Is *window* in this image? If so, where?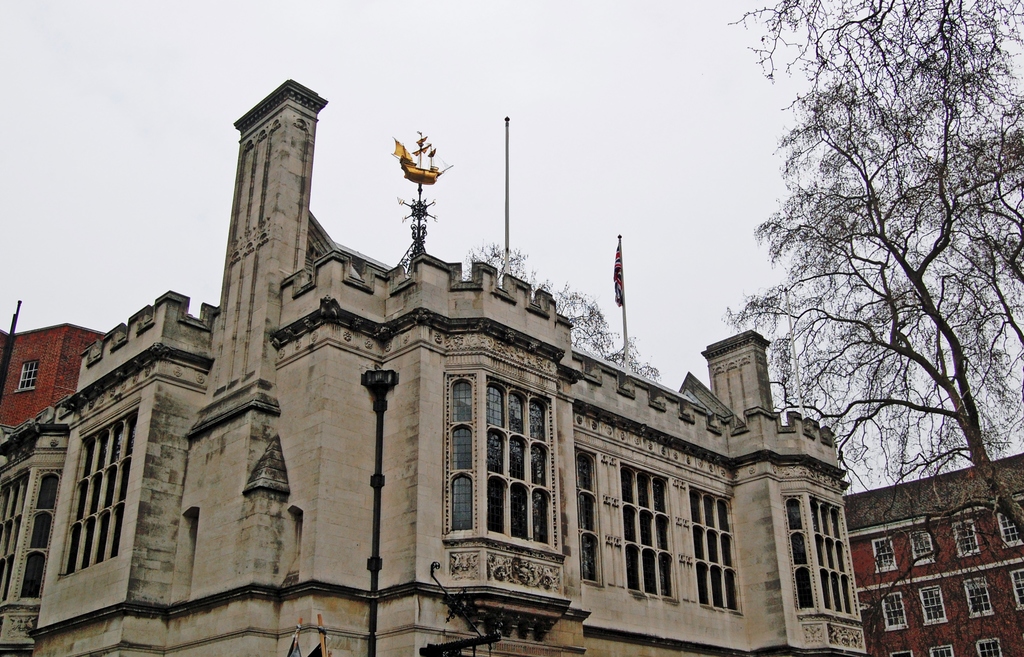
Yes, at {"x1": 920, "y1": 595, "x2": 947, "y2": 621}.
